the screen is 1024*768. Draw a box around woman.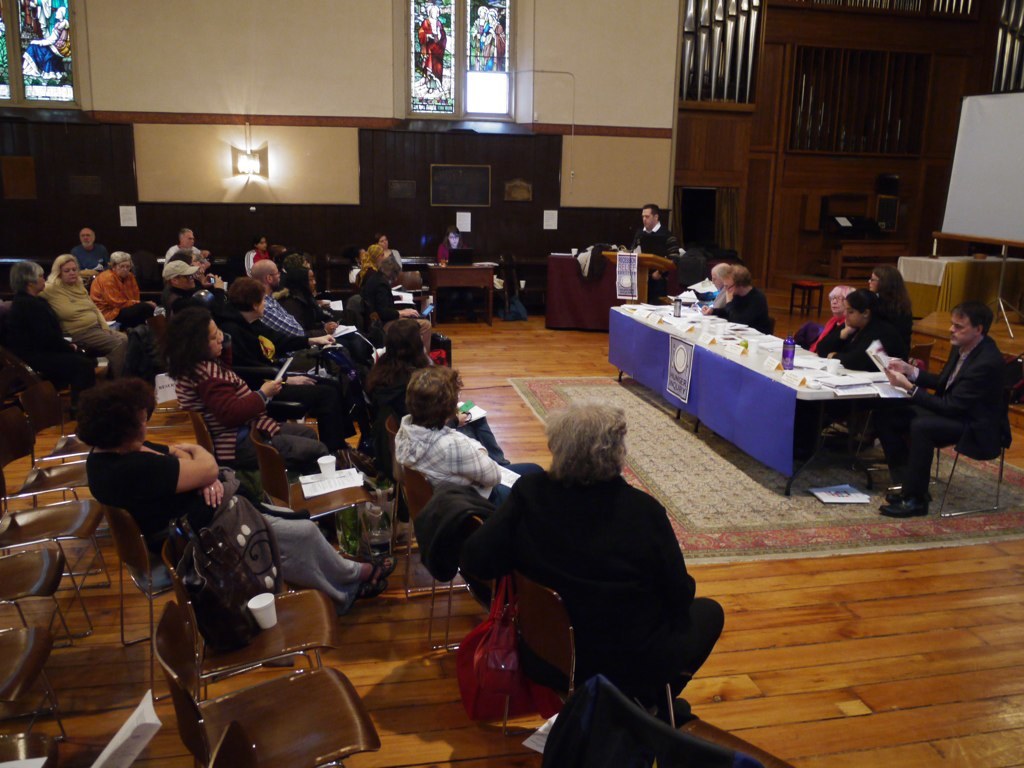
{"left": 870, "top": 261, "right": 918, "bottom": 362}.
